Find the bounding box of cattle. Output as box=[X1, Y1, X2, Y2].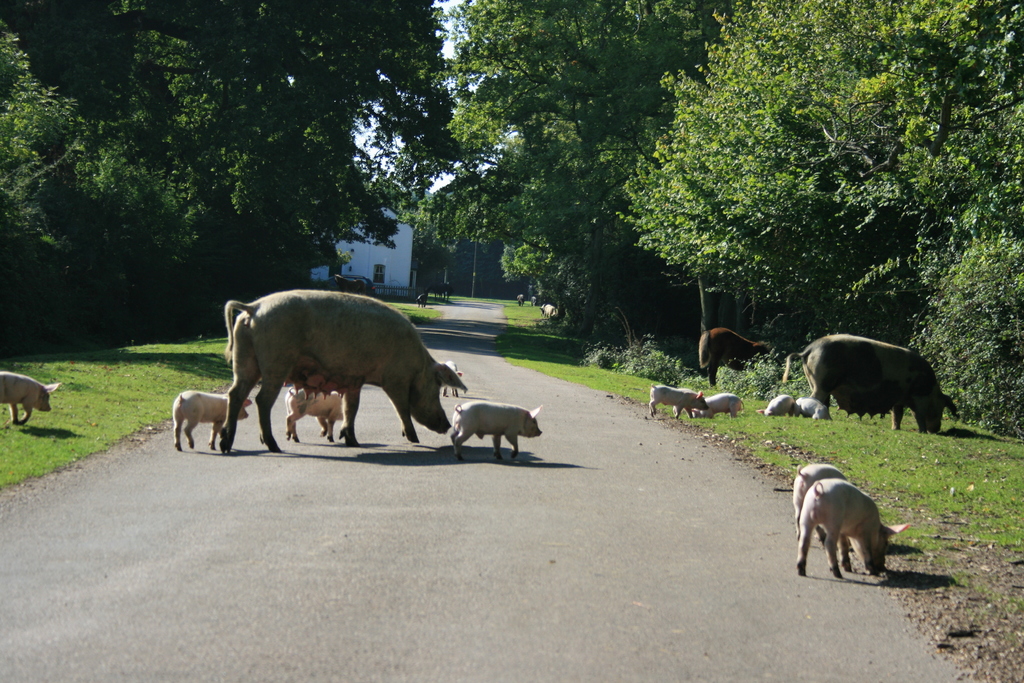
box=[446, 401, 538, 467].
